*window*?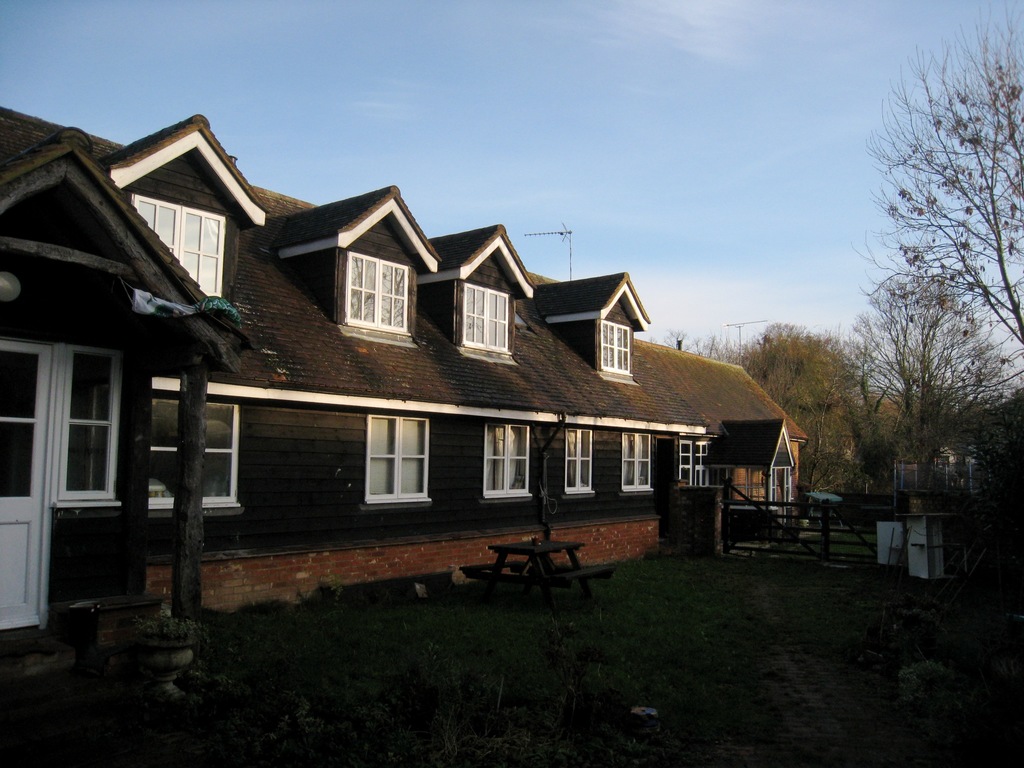
bbox=[346, 253, 404, 332]
